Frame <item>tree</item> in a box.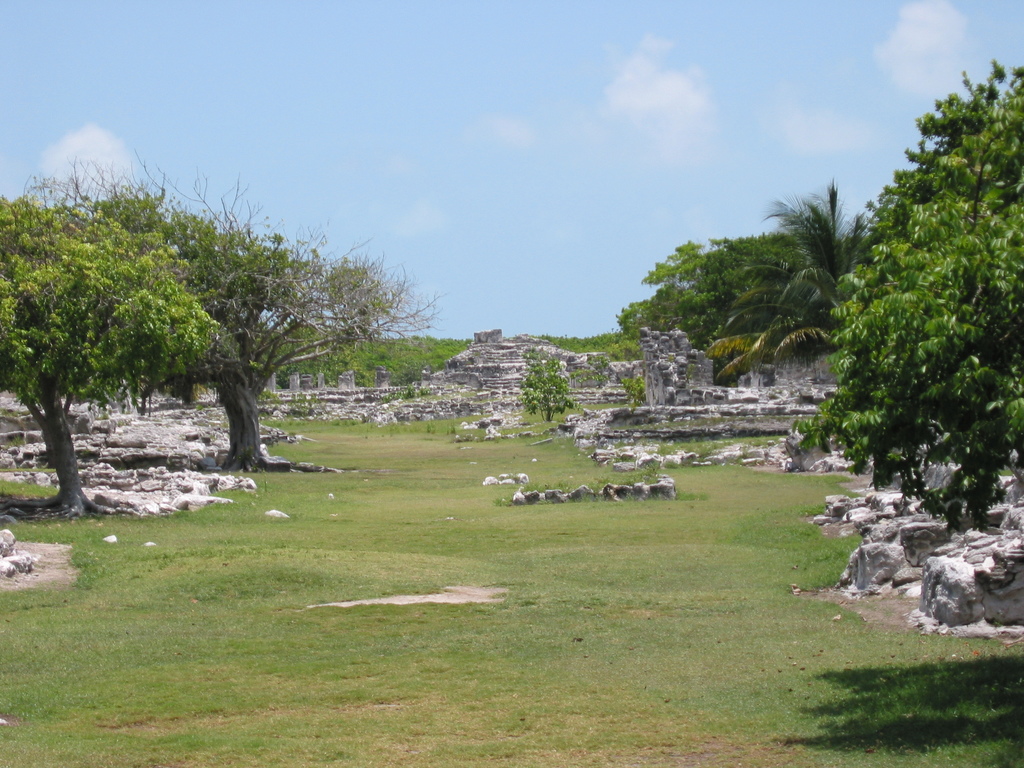
(x1=521, y1=351, x2=578, y2=421).
